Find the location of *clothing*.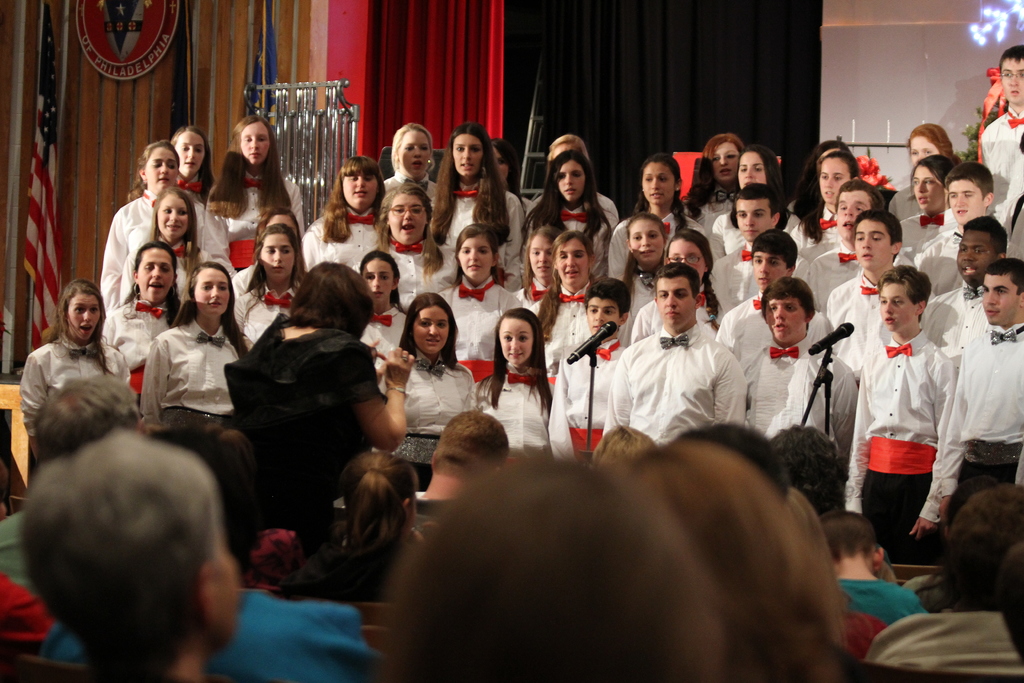
Location: [x1=516, y1=274, x2=551, y2=317].
